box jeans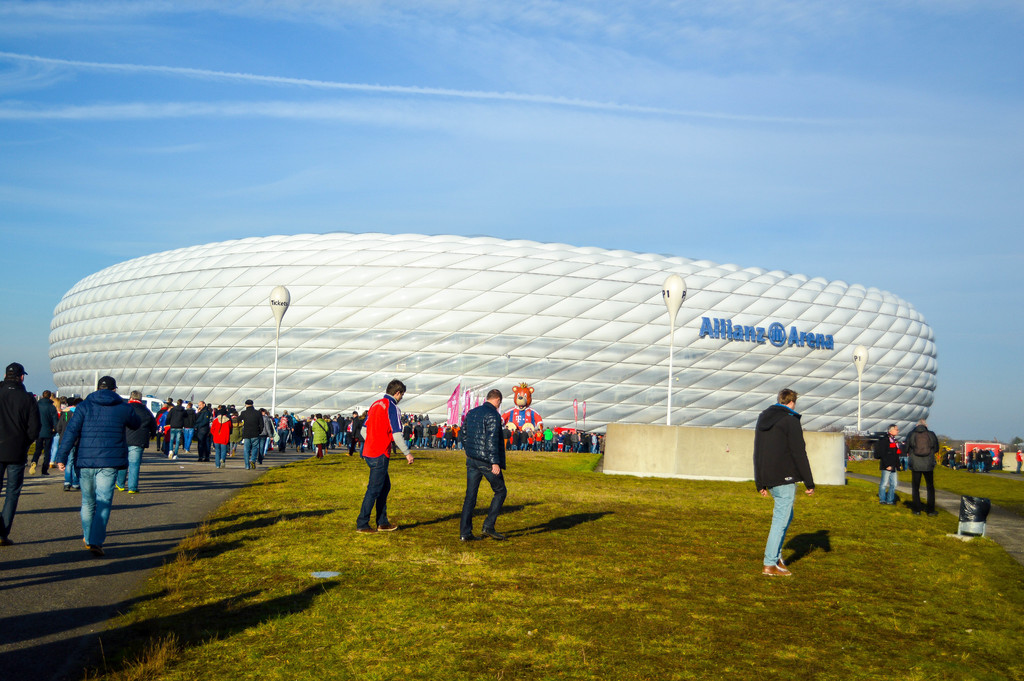
crop(182, 426, 195, 451)
